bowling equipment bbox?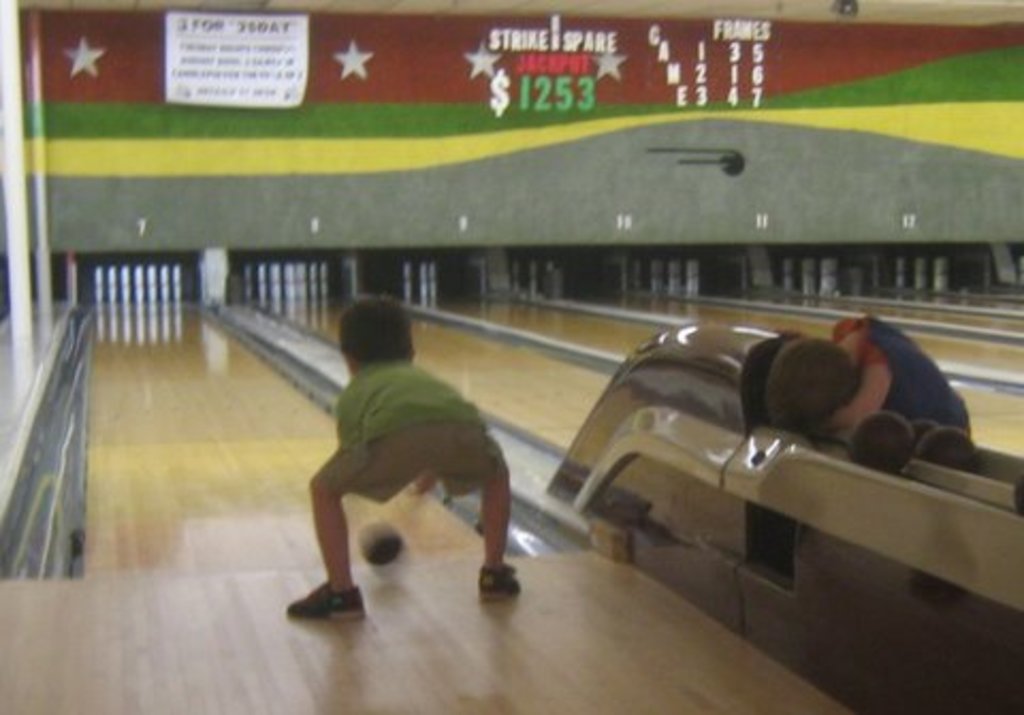
locate(651, 258, 670, 301)
